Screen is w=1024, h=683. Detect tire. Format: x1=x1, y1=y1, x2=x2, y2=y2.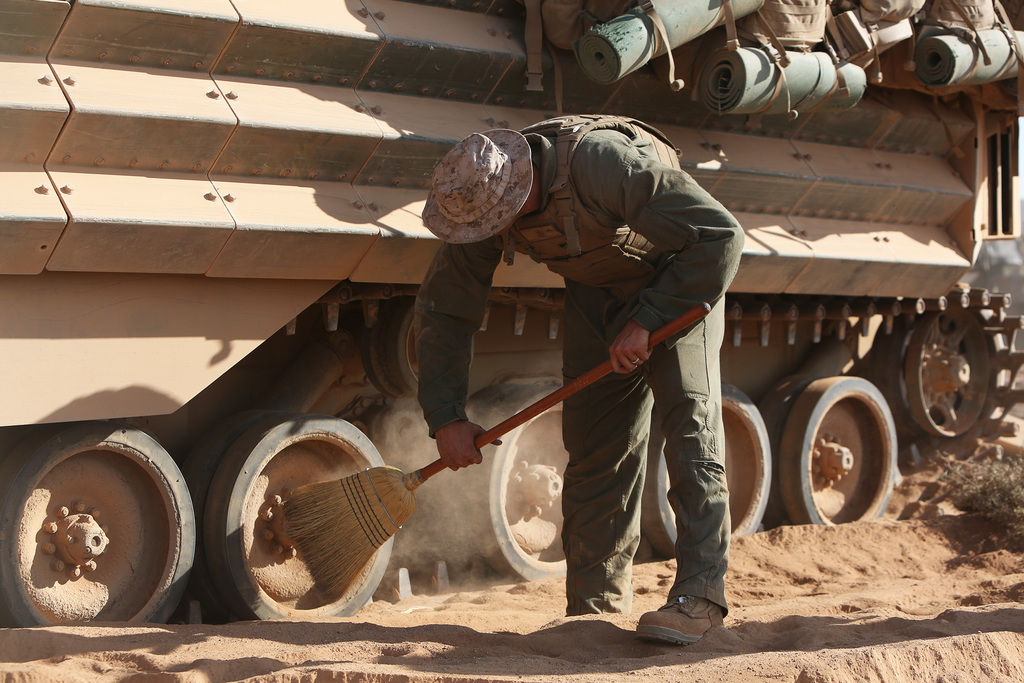
x1=0, y1=425, x2=197, y2=625.
